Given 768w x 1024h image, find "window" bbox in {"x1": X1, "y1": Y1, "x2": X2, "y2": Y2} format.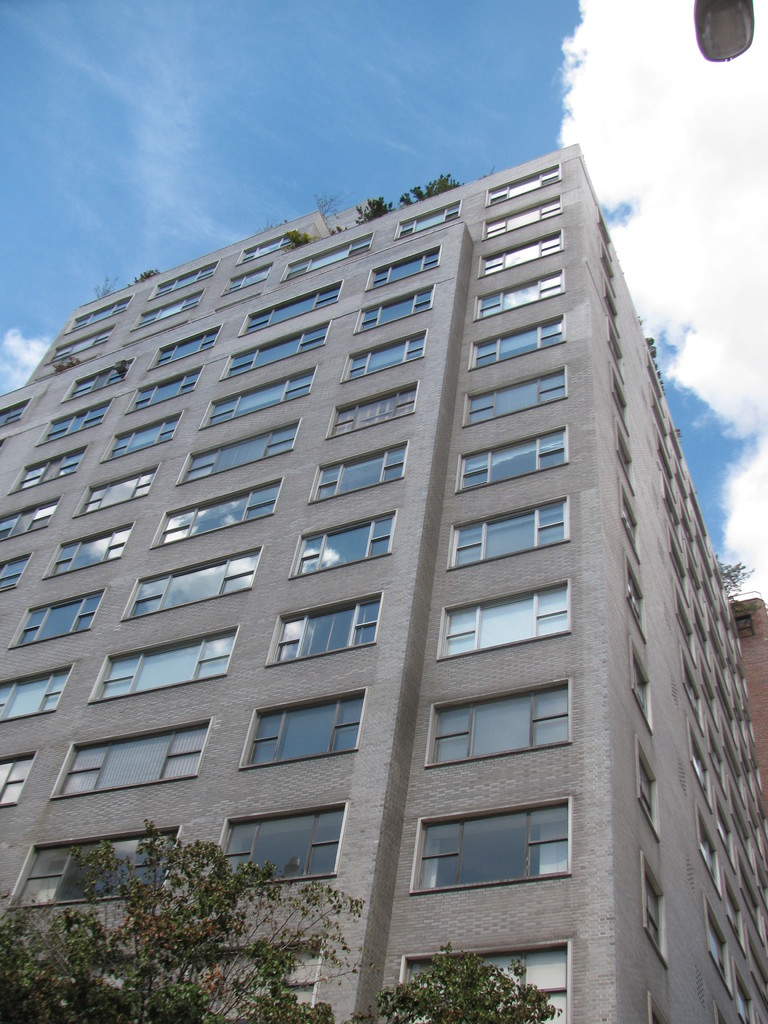
{"x1": 149, "y1": 259, "x2": 219, "y2": 300}.
